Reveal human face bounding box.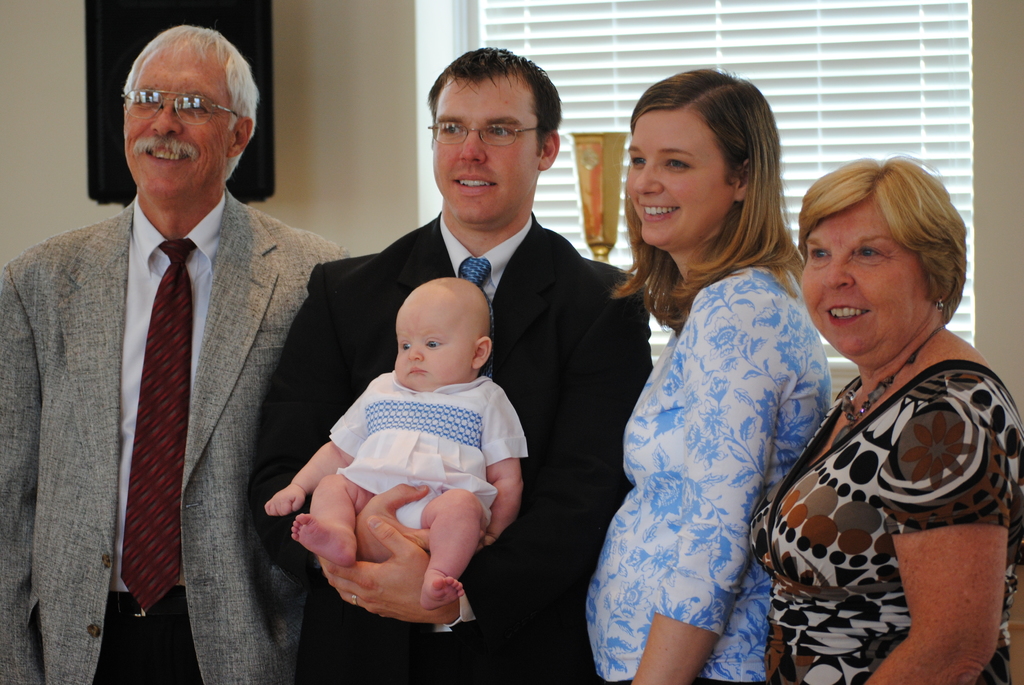
Revealed: rect(113, 43, 235, 198).
